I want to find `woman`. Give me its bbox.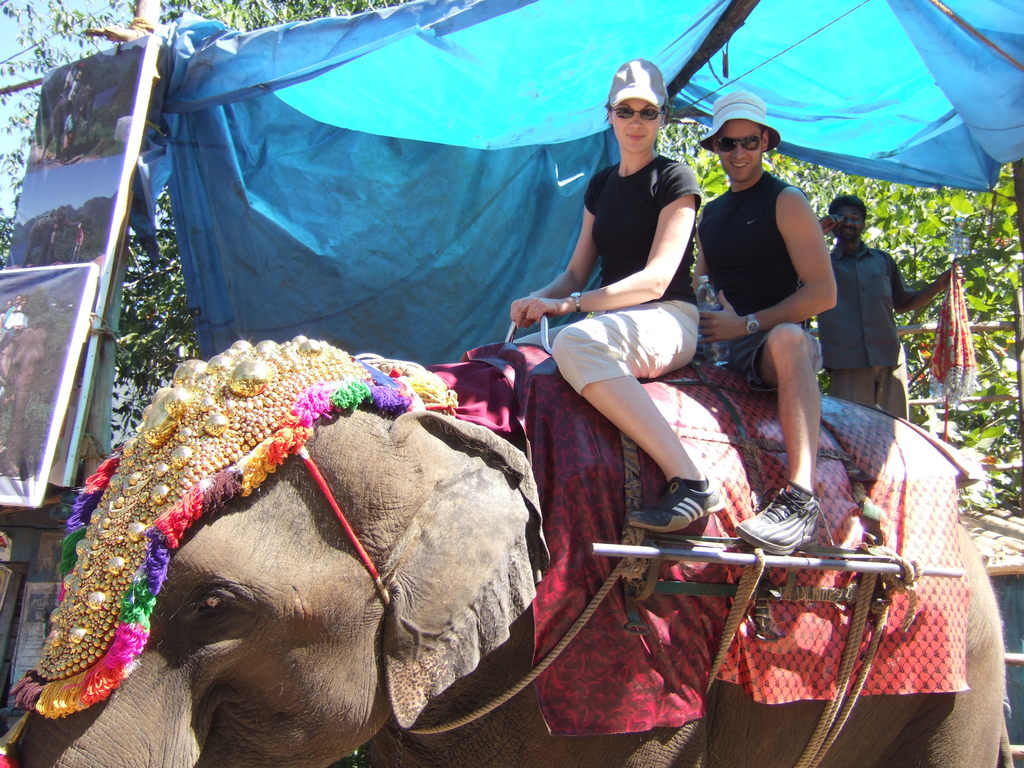
{"left": 511, "top": 58, "right": 724, "bottom": 531}.
